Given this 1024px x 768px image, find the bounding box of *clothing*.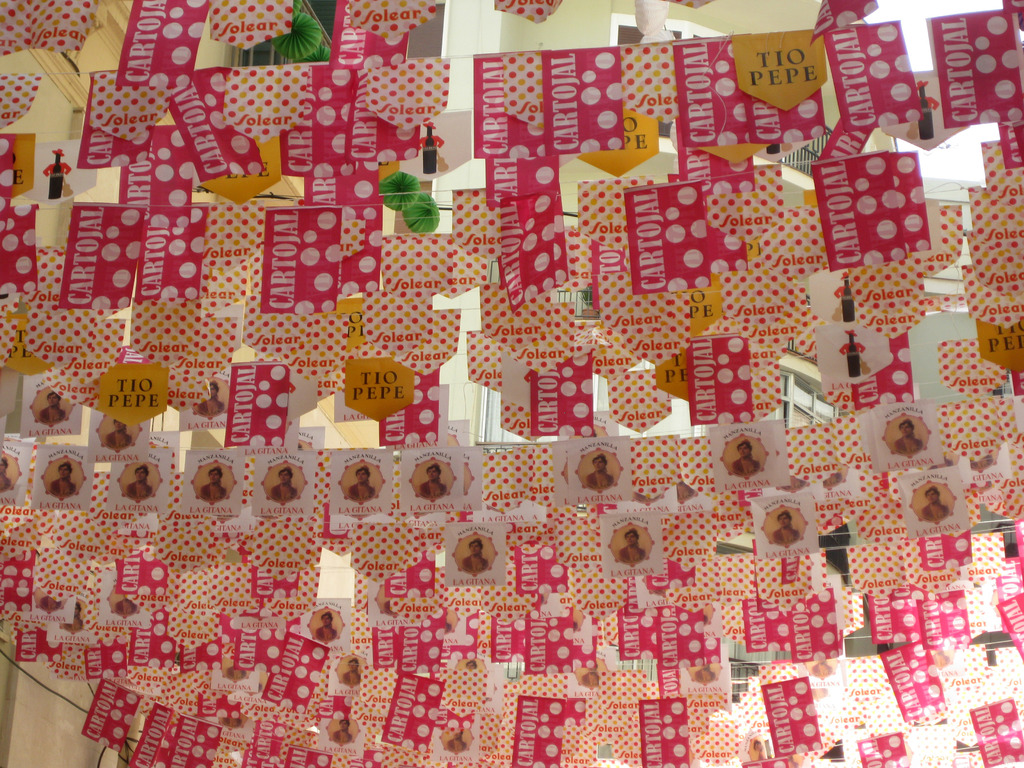
(833, 326, 865, 376).
